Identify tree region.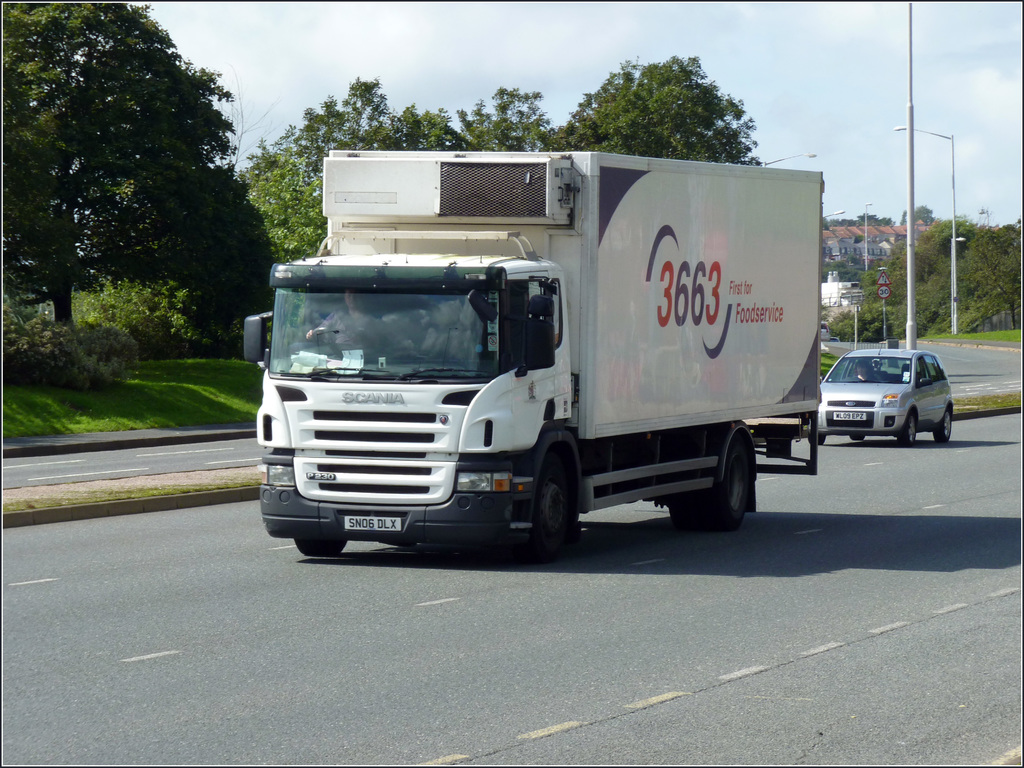
Region: x1=865 y1=266 x2=887 y2=312.
